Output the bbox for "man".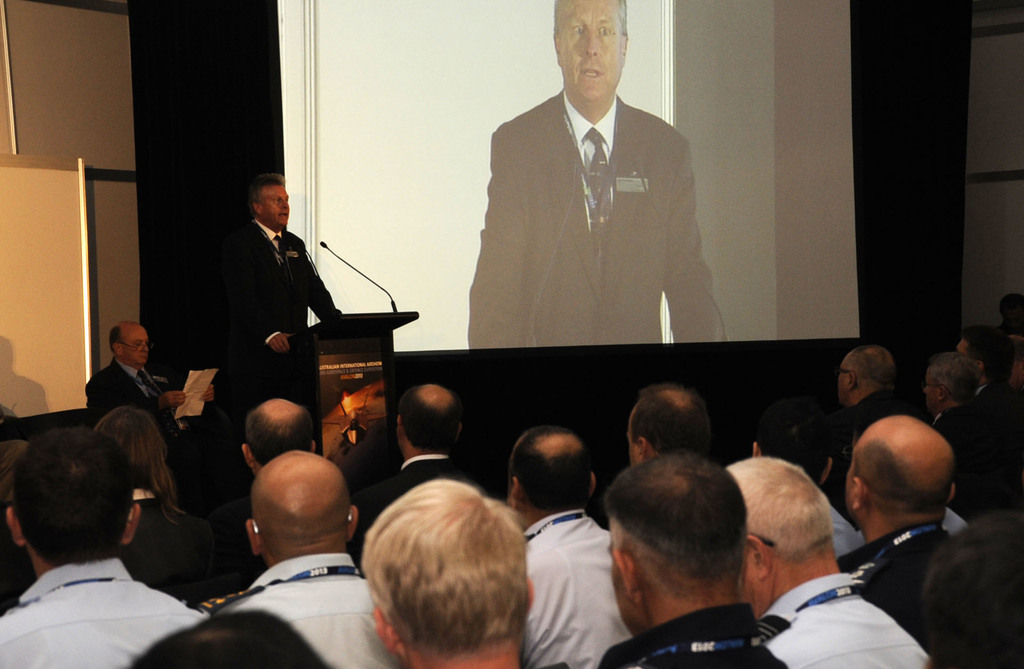
{"x1": 470, "y1": 0, "x2": 731, "y2": 350}.
